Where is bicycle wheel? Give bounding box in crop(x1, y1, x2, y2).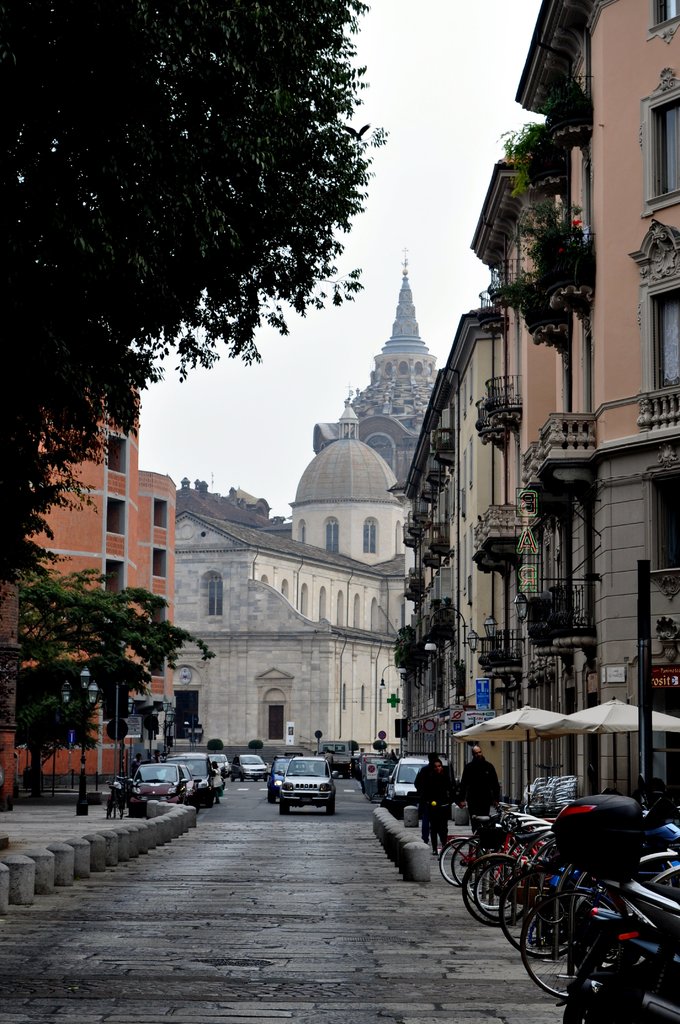
crop(515, 886, 623, 1003).
